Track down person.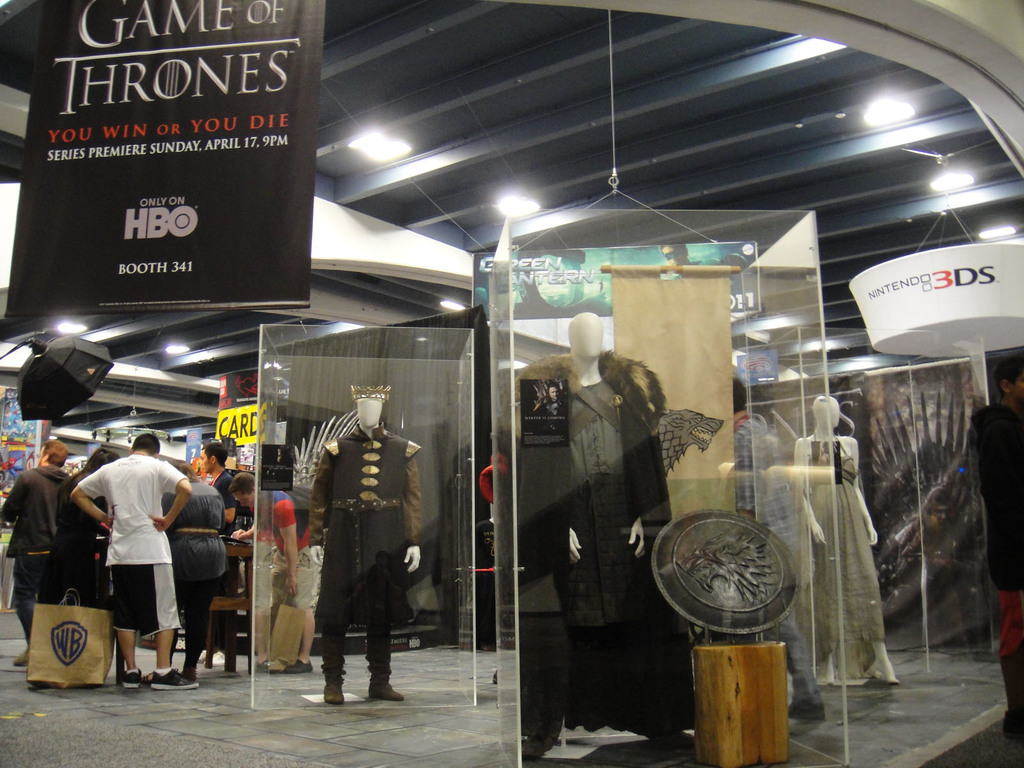
Tracked to Rect(532, 381, 568, 430).
